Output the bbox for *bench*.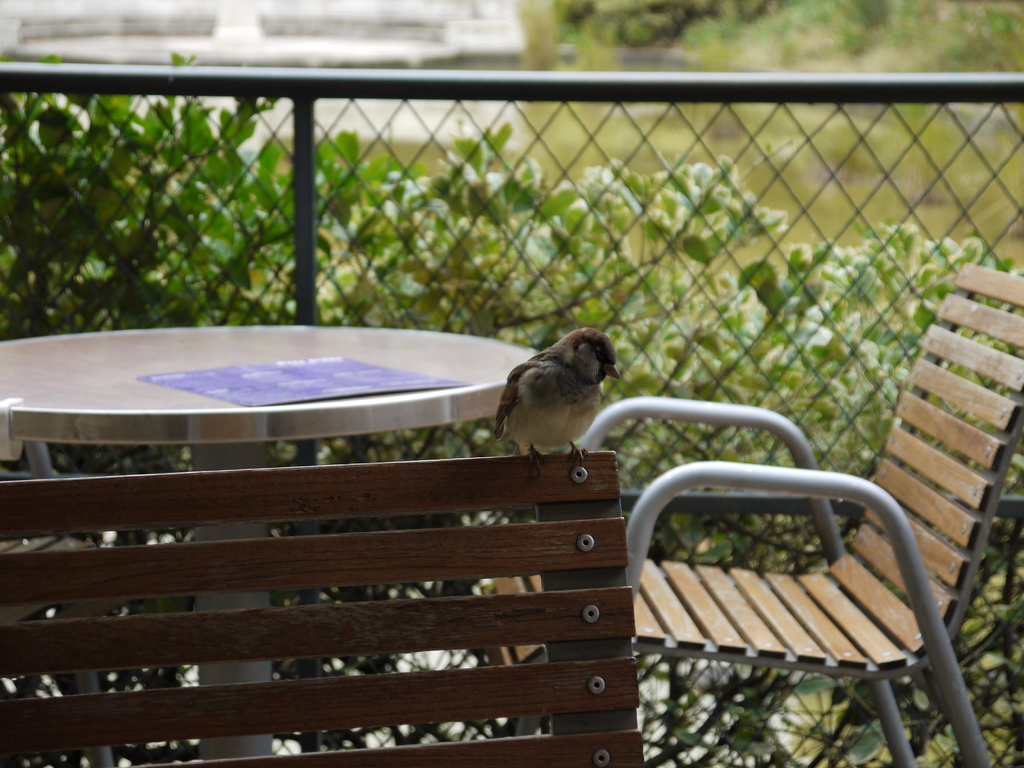
bbox(486, 261, 1023, 767).
